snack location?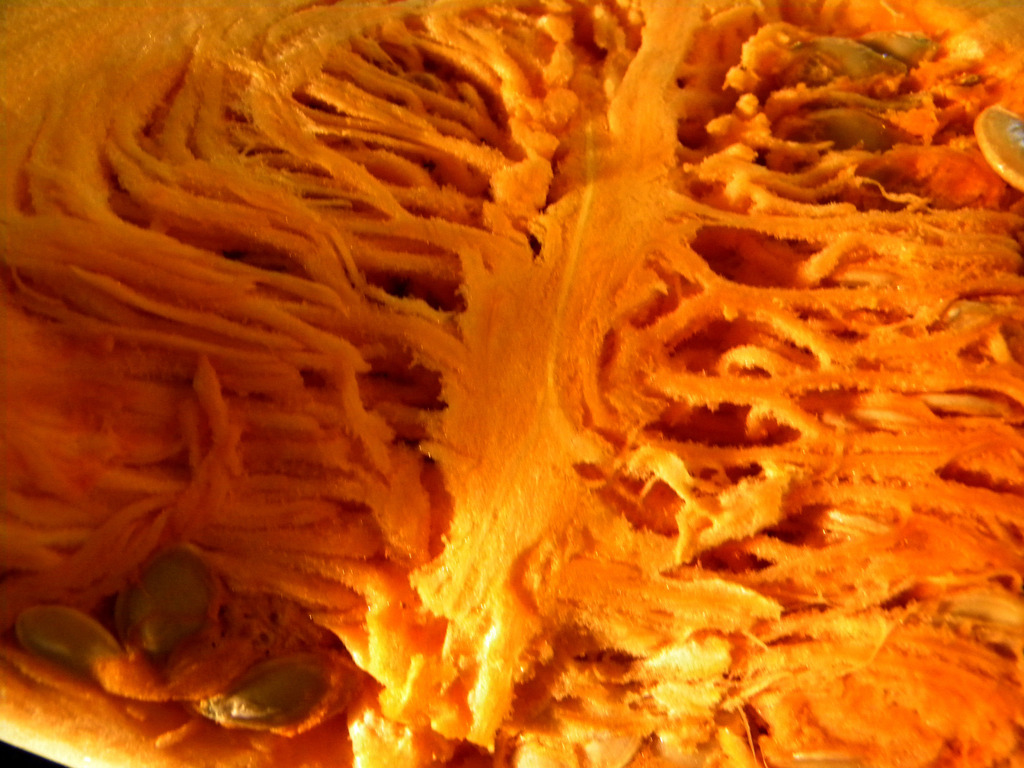
x1=3 y1=0 x2=1020 y2=764
